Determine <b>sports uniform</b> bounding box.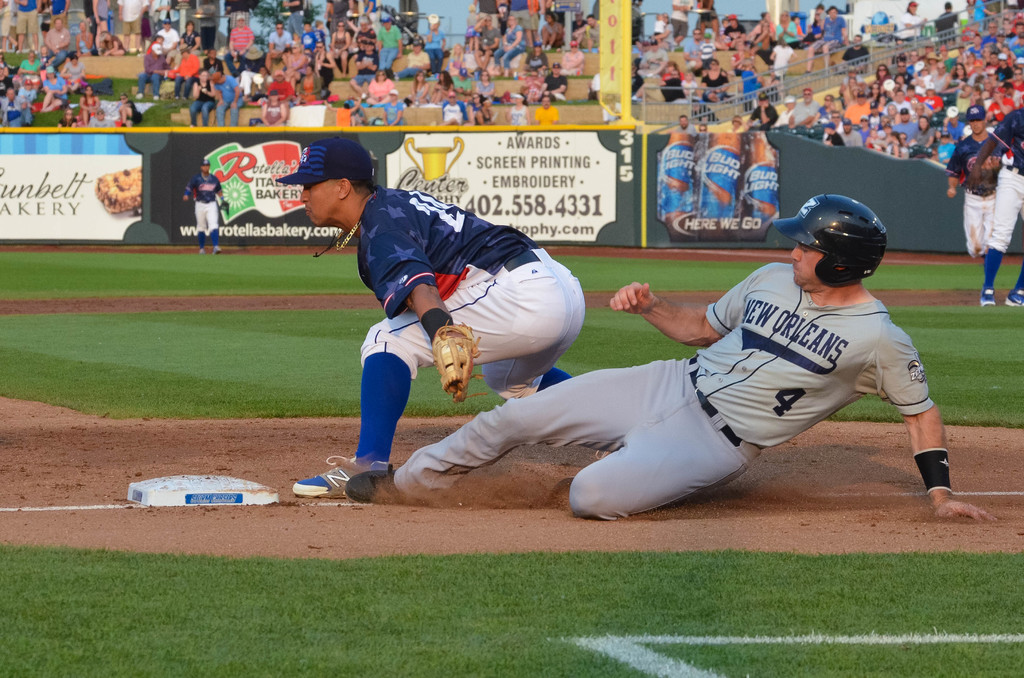
Determined: 980,104,1023,304.
